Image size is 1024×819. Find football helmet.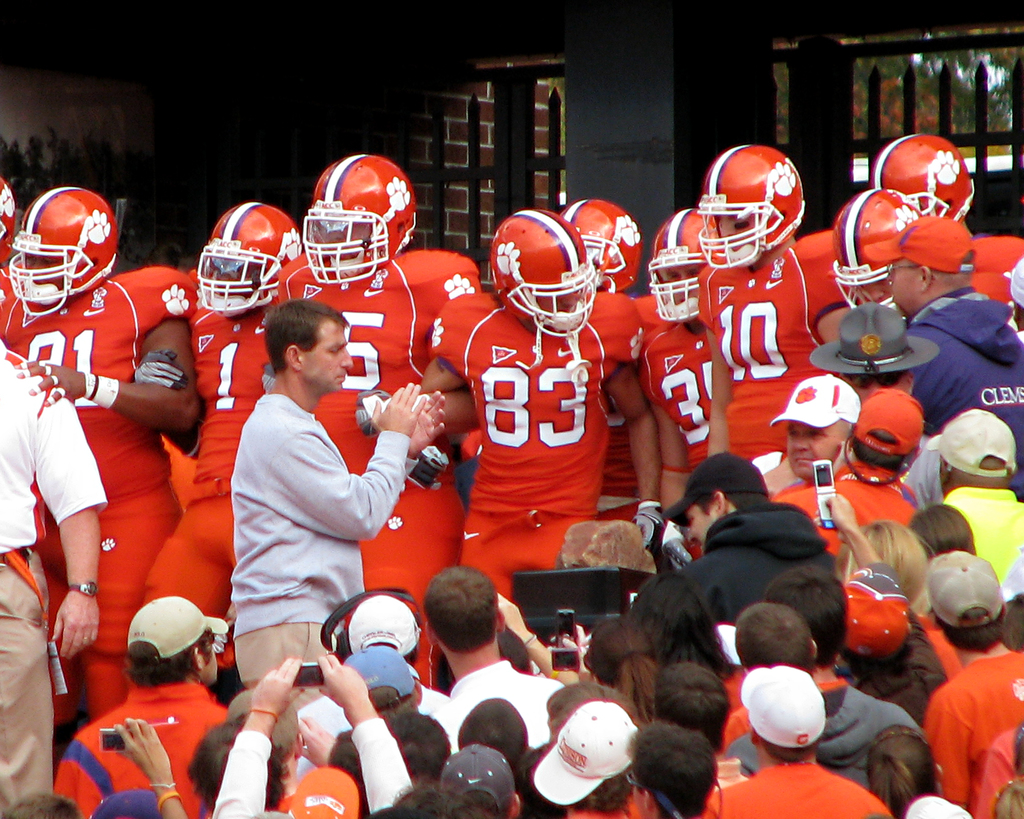
(696,139,808,270).
